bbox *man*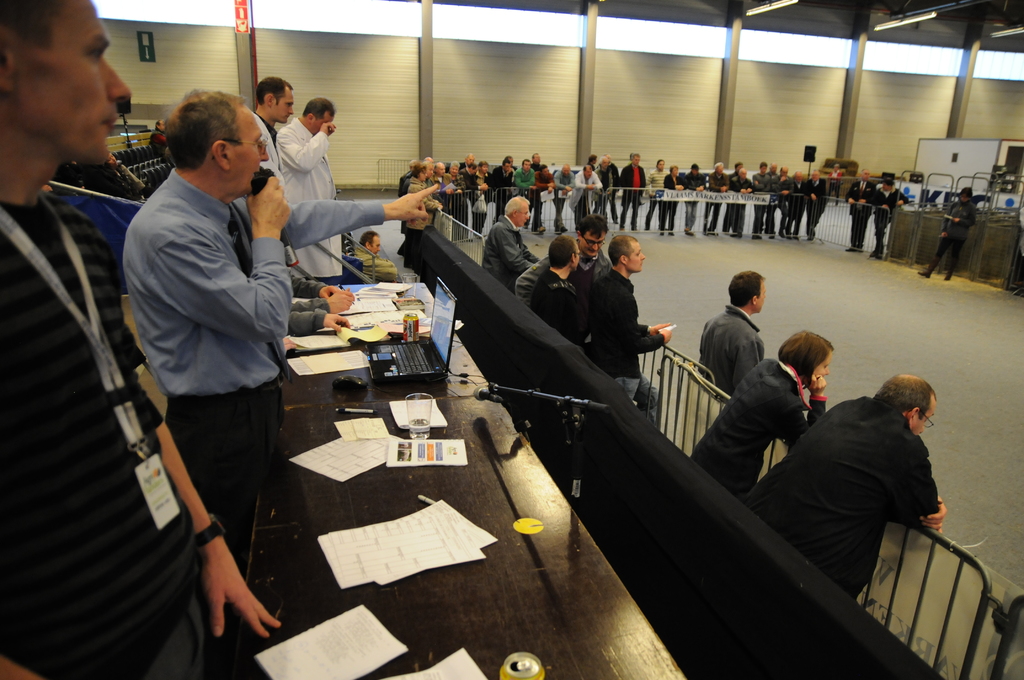
bbox(584, 153, 600, 243)
